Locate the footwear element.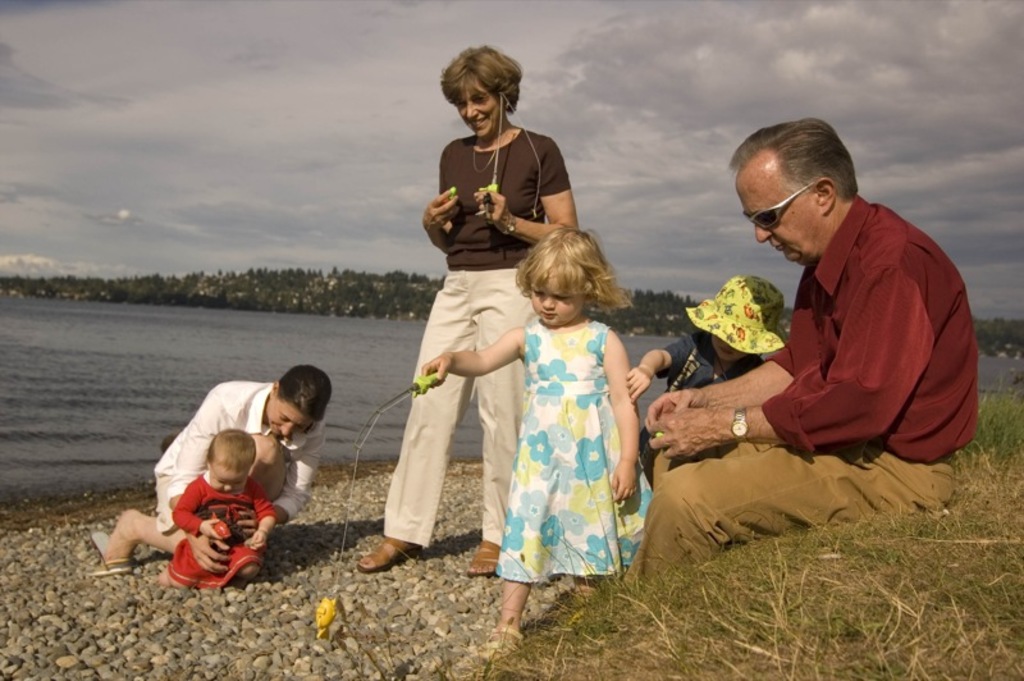
Element bbox: 463, 539, 509, 585.
